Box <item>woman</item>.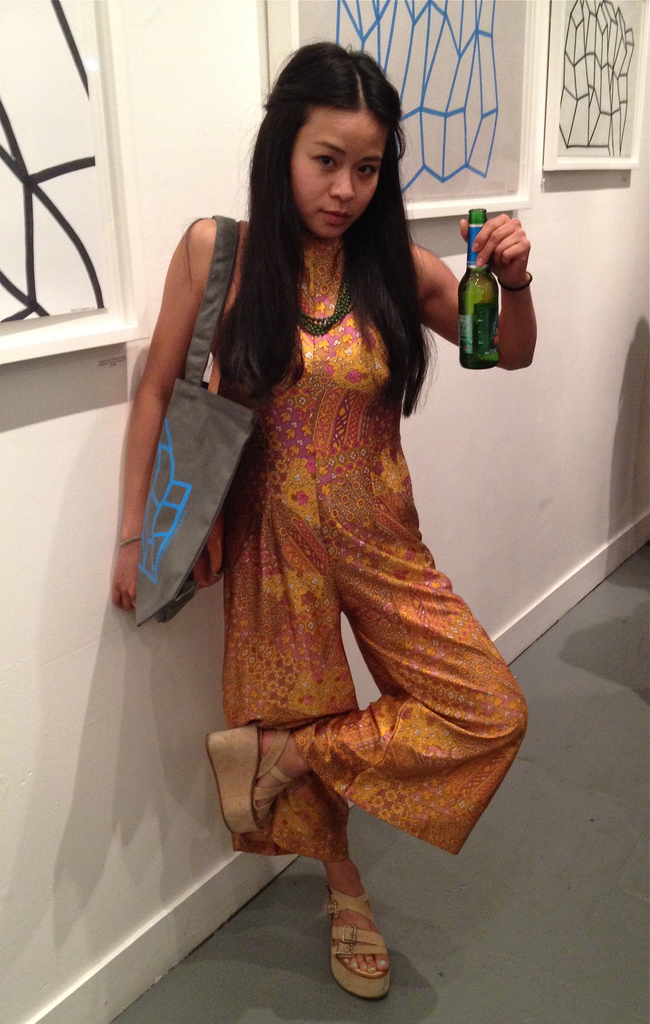
region(102, 42, 546, 1018).
